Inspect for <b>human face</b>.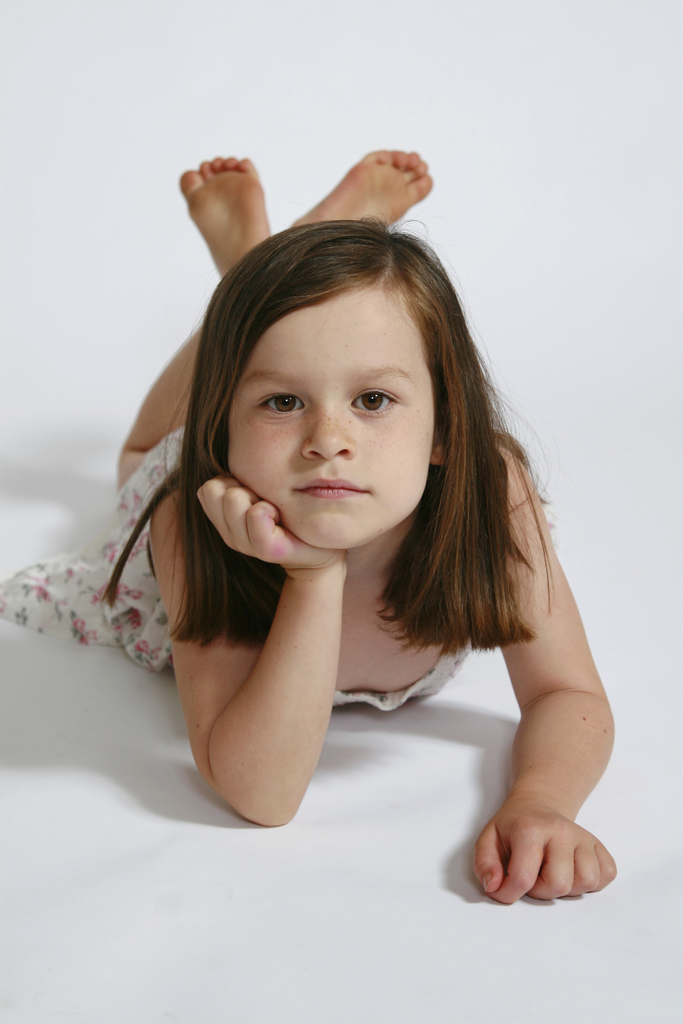
Inspection: x1=230, y1=298, x2=430, y2=548.
